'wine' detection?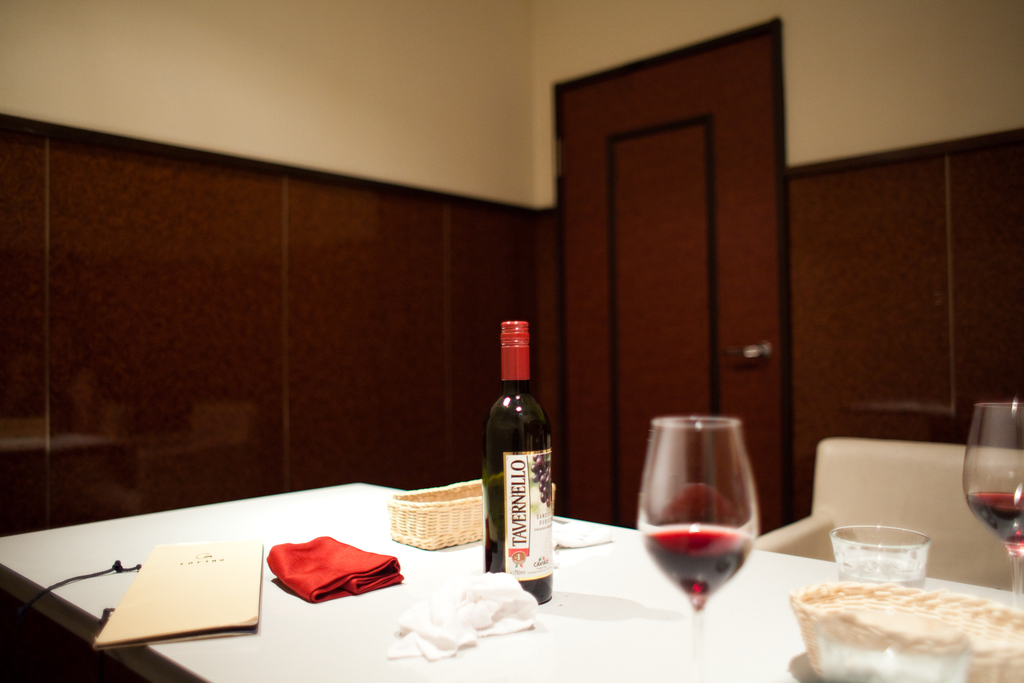
locate(636, 532, 750, 600)
